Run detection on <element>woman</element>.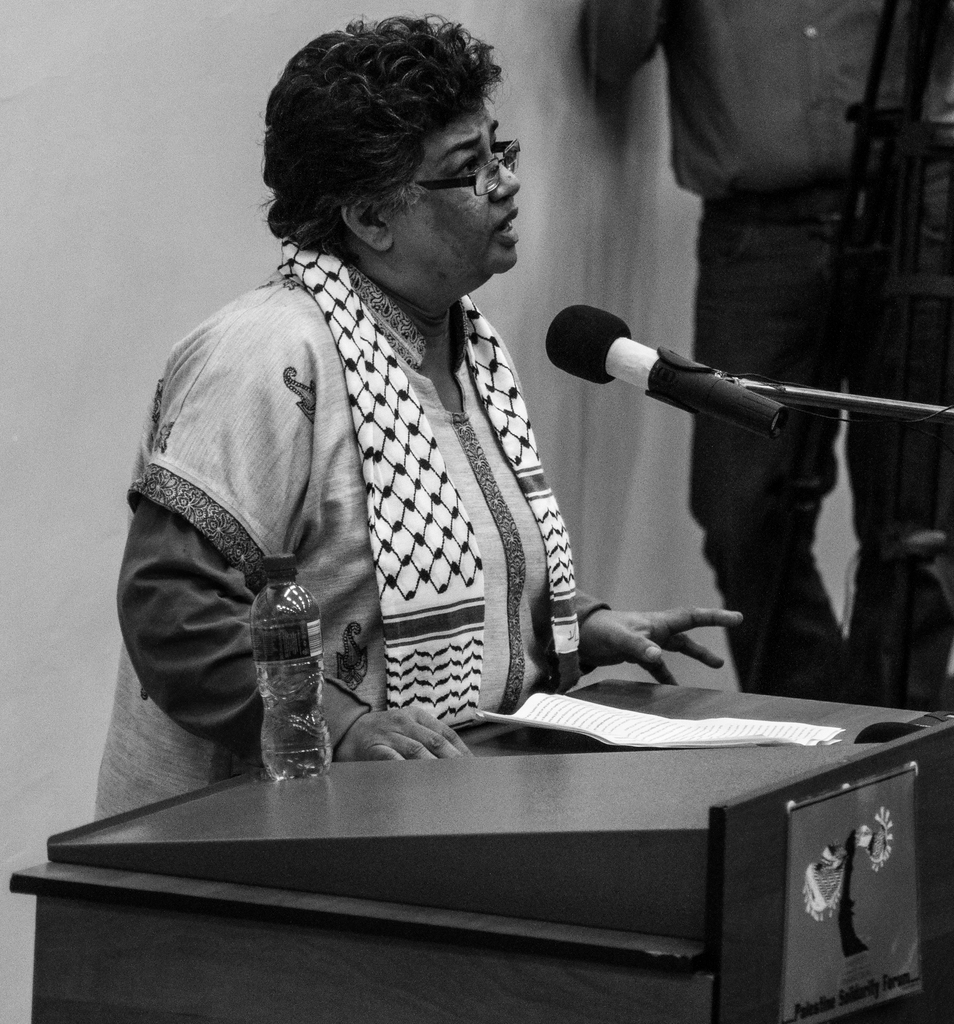
Result: x1=118 y1=37 x2=669 y2=813.
